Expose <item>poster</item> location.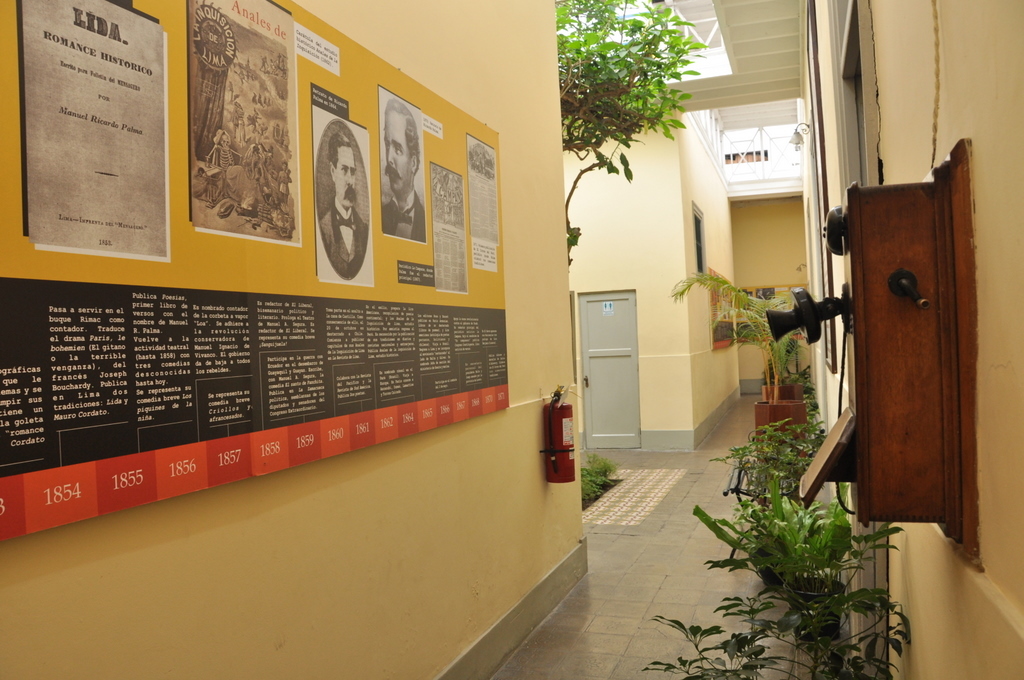
Exposed at locate(15, 0, 170, 251).
